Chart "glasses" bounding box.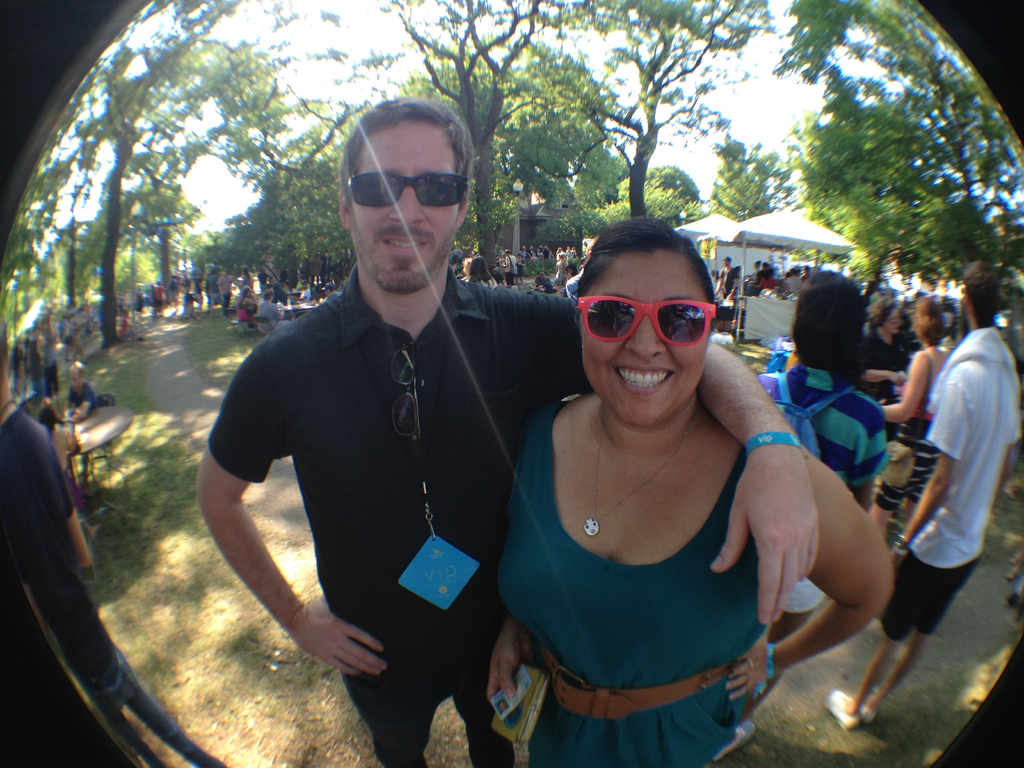
Charted: 346 172 472 212.
